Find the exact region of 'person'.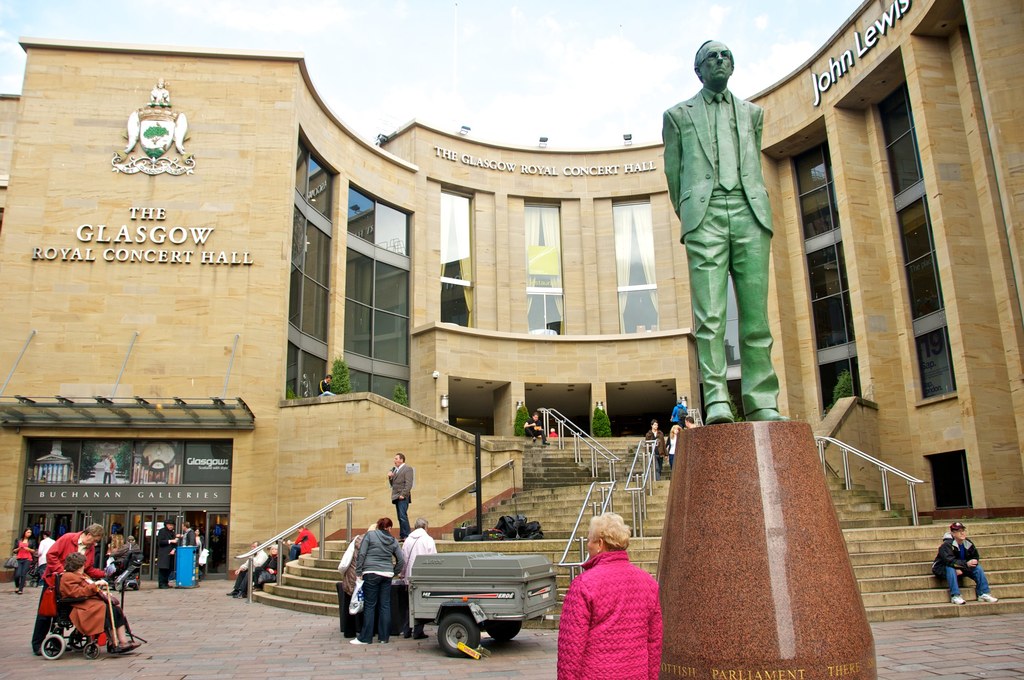
Exact region: left=665, top=423, right=684, bottom=469.
